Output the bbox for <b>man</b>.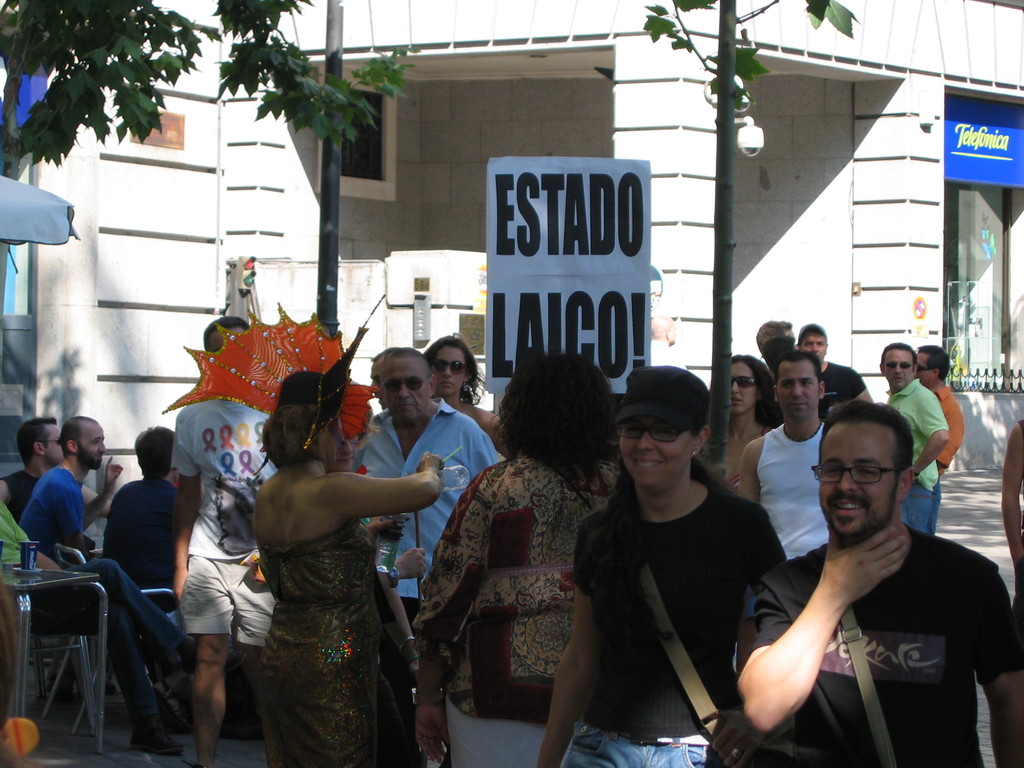
detection(803, 320, 881, 401).
